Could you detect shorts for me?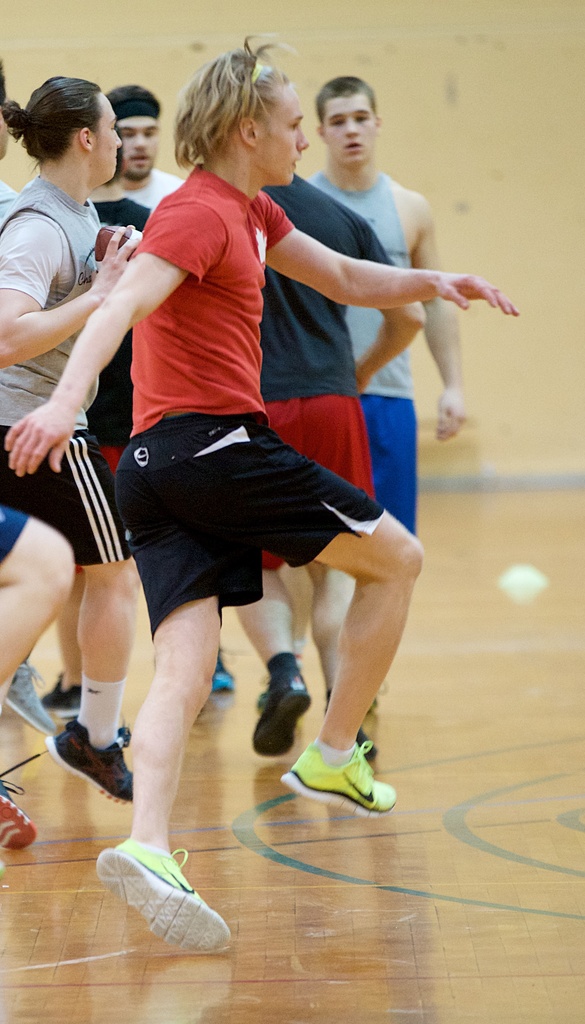
Detection result: <bbox>0, 513, 35, 564</bbox>.
